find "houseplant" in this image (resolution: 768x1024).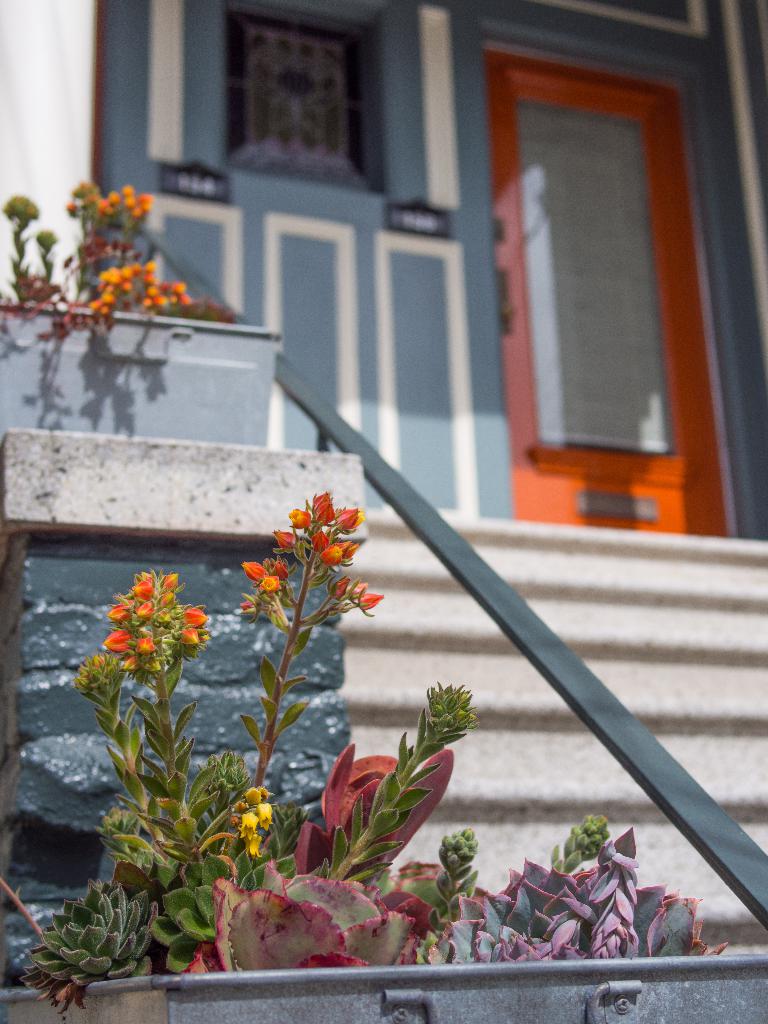
x1=0 y1=176 x2=289 y2=445.
